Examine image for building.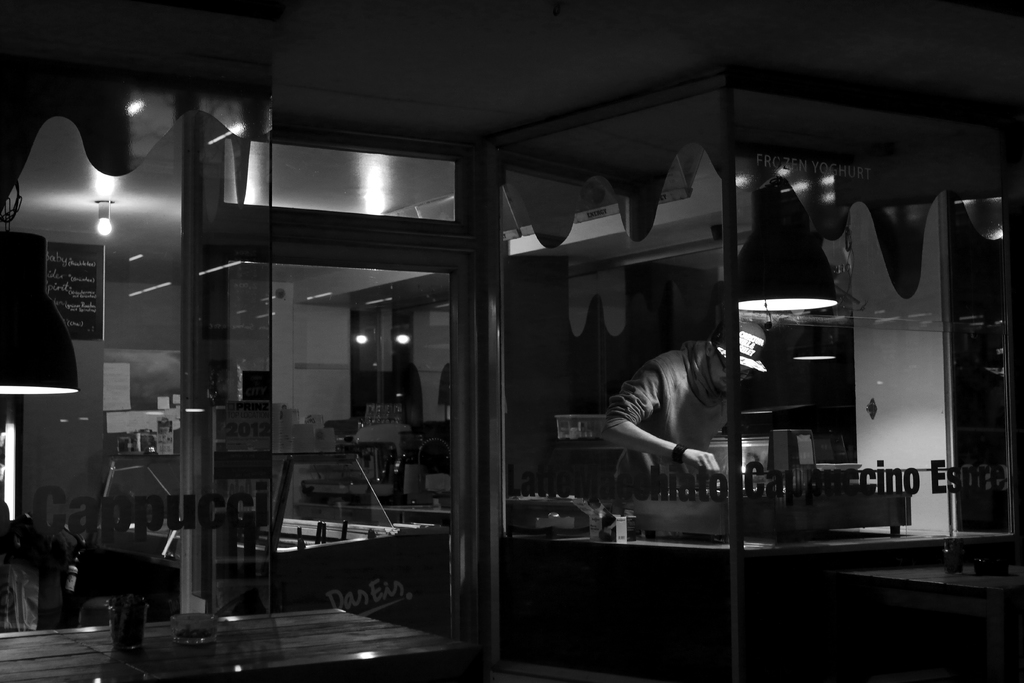
Examination result: (0,0,1023,682).
